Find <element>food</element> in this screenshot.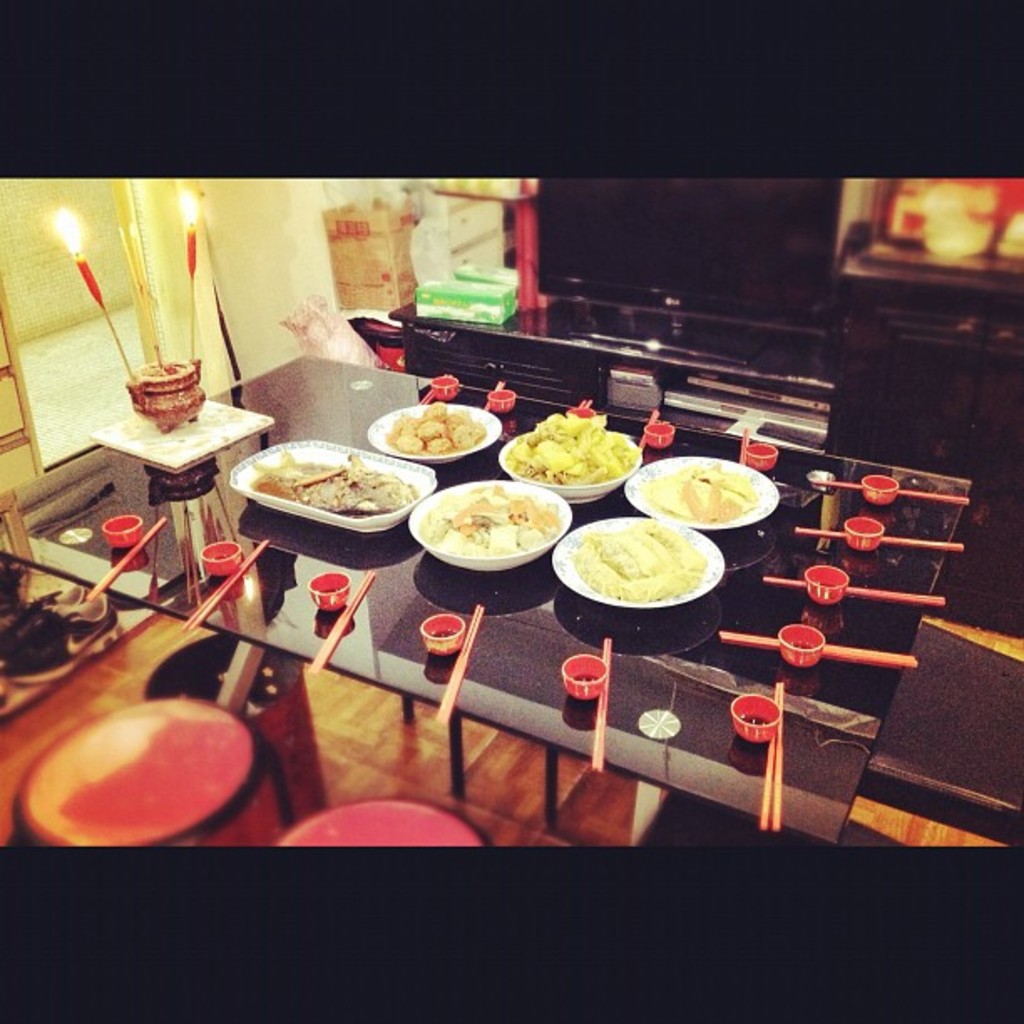
The bounding box for <element>food</element> is l=428, t=624, r=457, b=643.
